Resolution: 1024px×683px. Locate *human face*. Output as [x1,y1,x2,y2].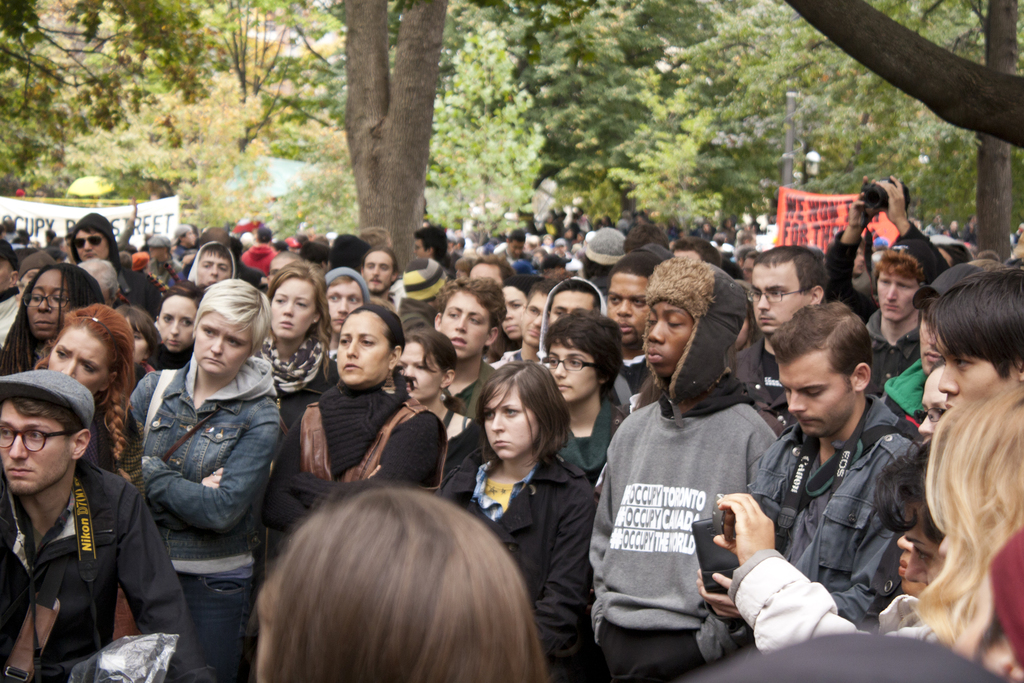
[605,268,653,347].
